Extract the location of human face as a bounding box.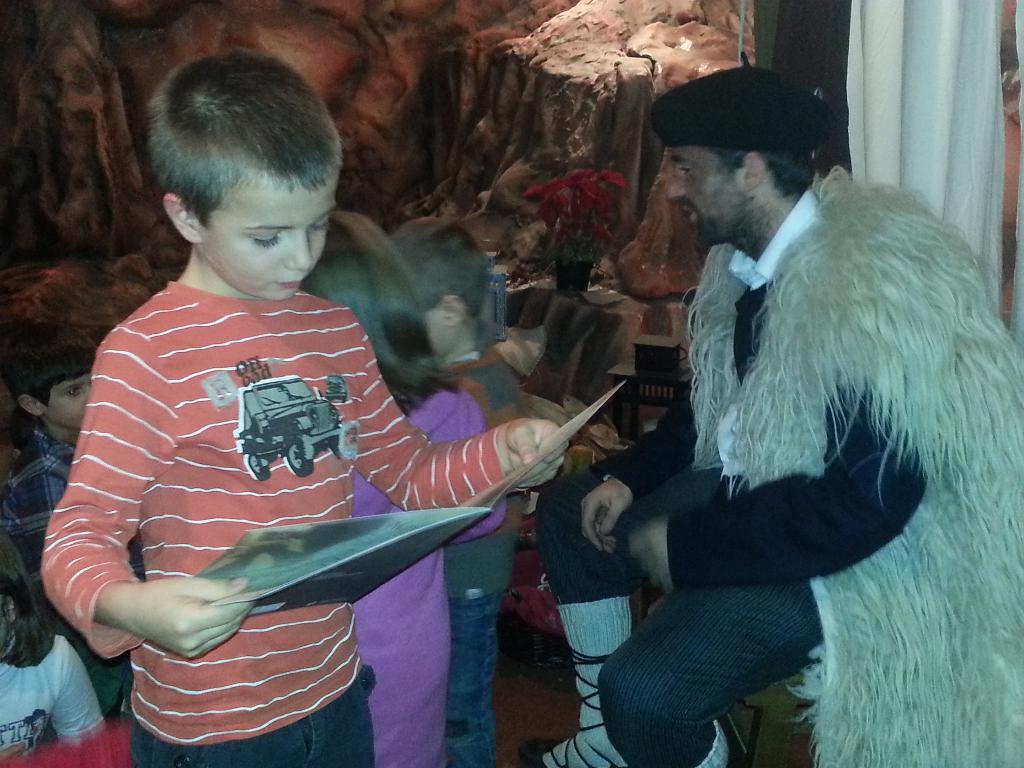
locate(419, 307, 456, 362).
